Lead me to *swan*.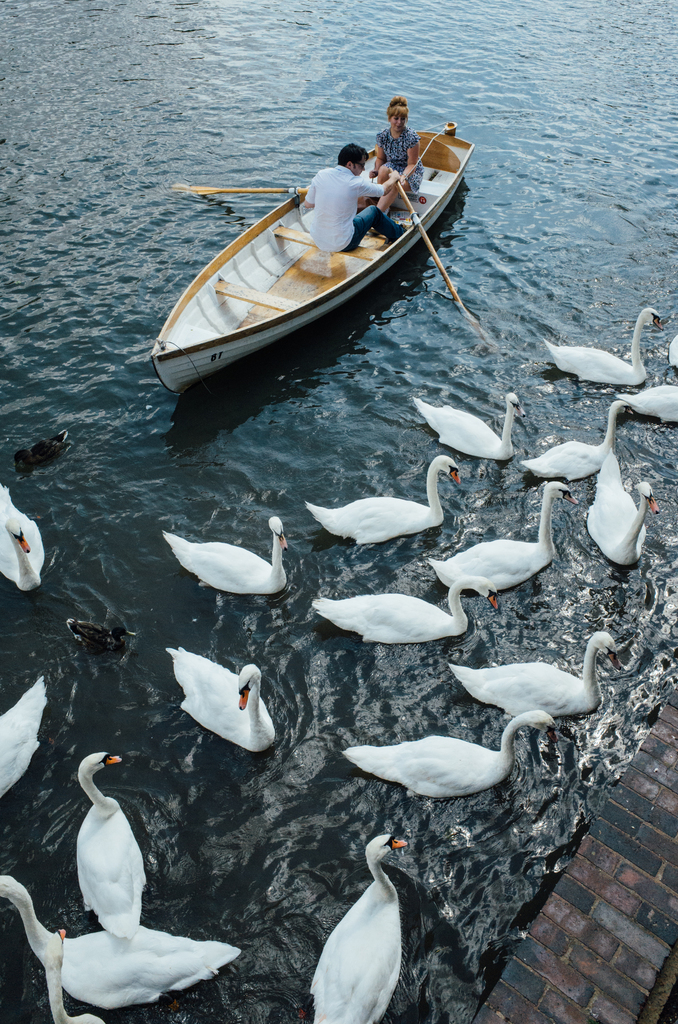
Lead to <bbox>579, 444, 666, 566</bbox>.
